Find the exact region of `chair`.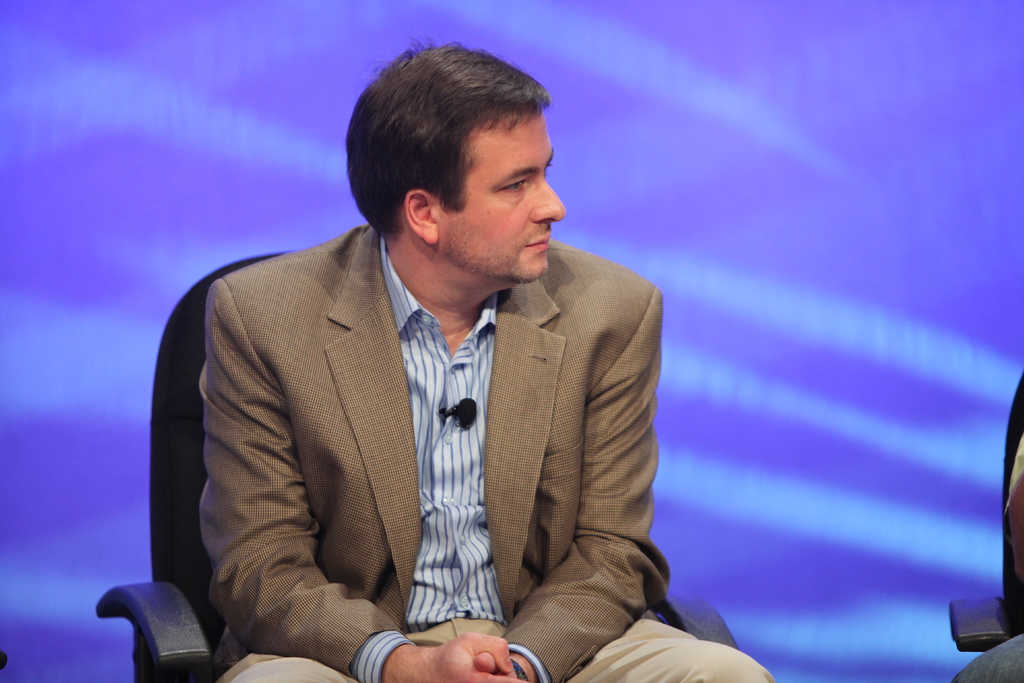
Exact region: x1=96, y1=252, x2=743, y2=680.
